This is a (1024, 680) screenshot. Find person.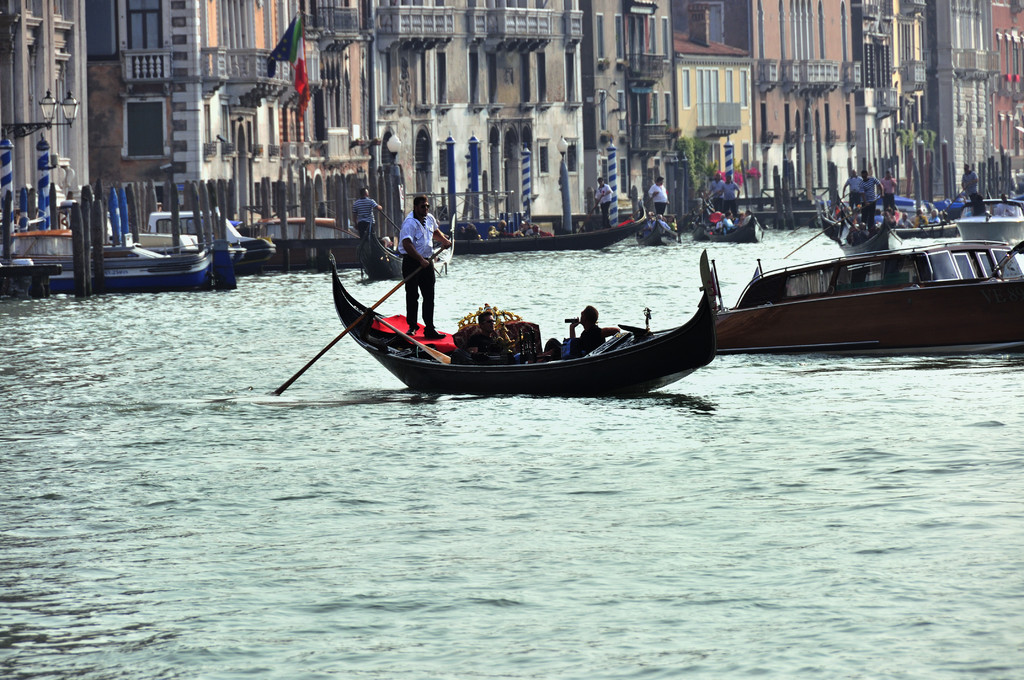
Bounding box: detection(835, 169, 860, 230).
